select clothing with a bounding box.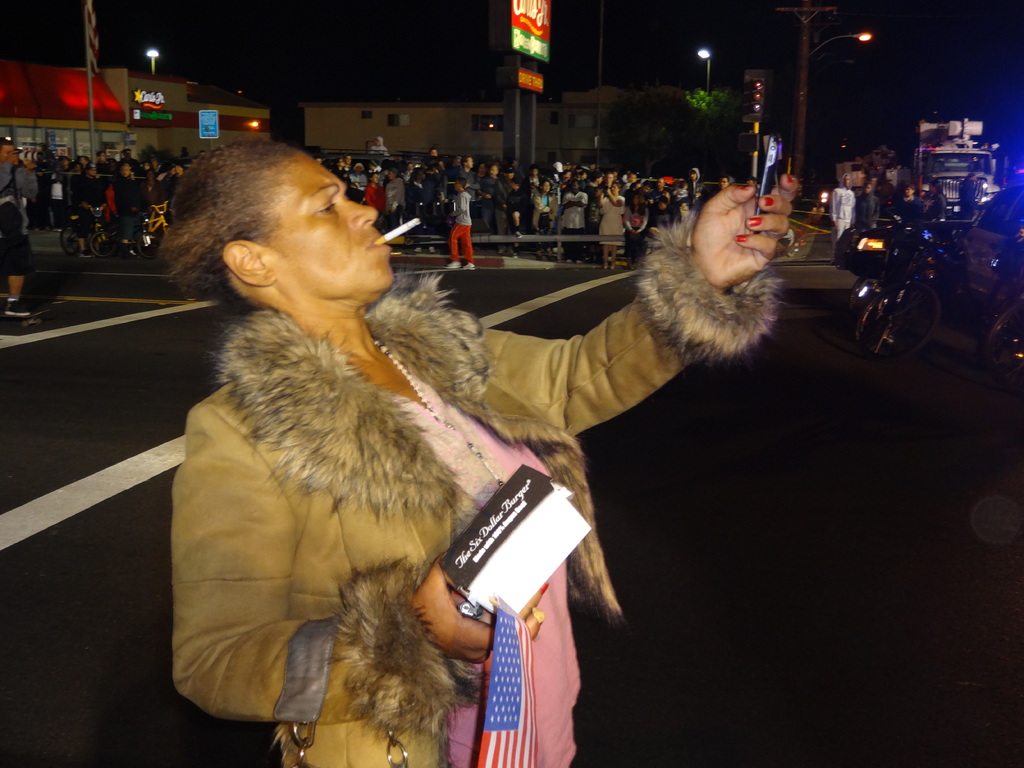
[x1=49, y1=168, x2=65, y2=223].
